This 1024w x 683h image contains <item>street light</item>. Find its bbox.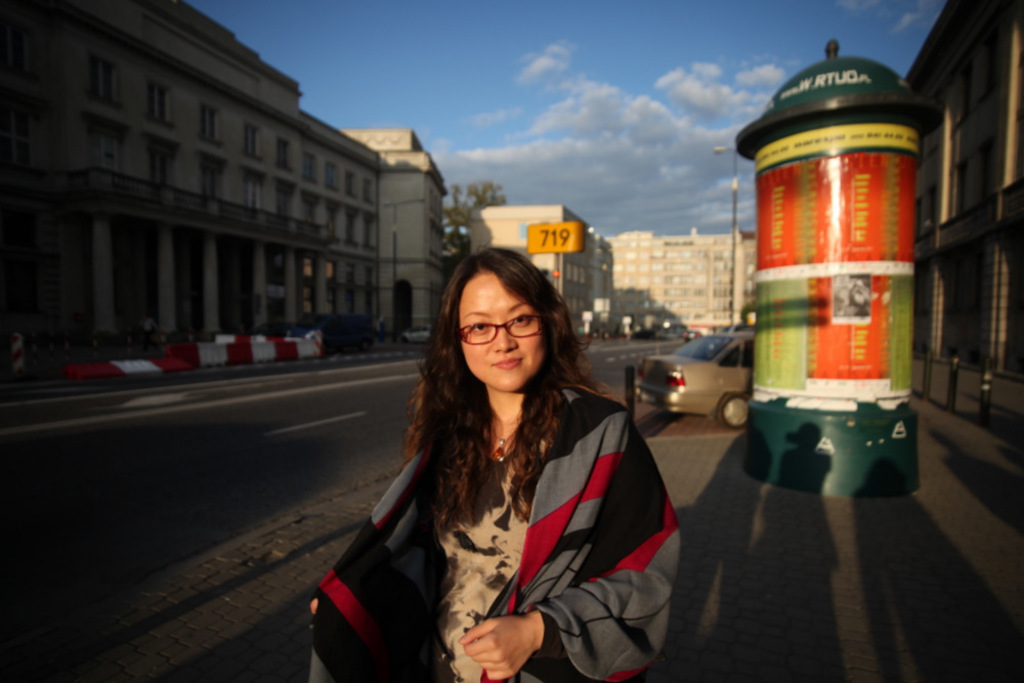
crop(712, 136, 749, 337).
